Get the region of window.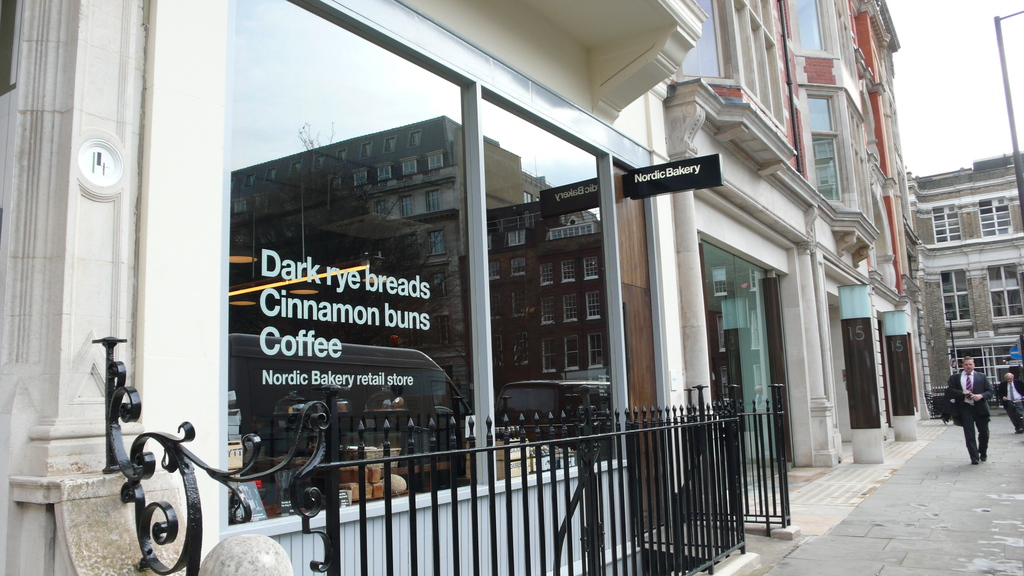
<region>236, 0, 477, 487</region>.
